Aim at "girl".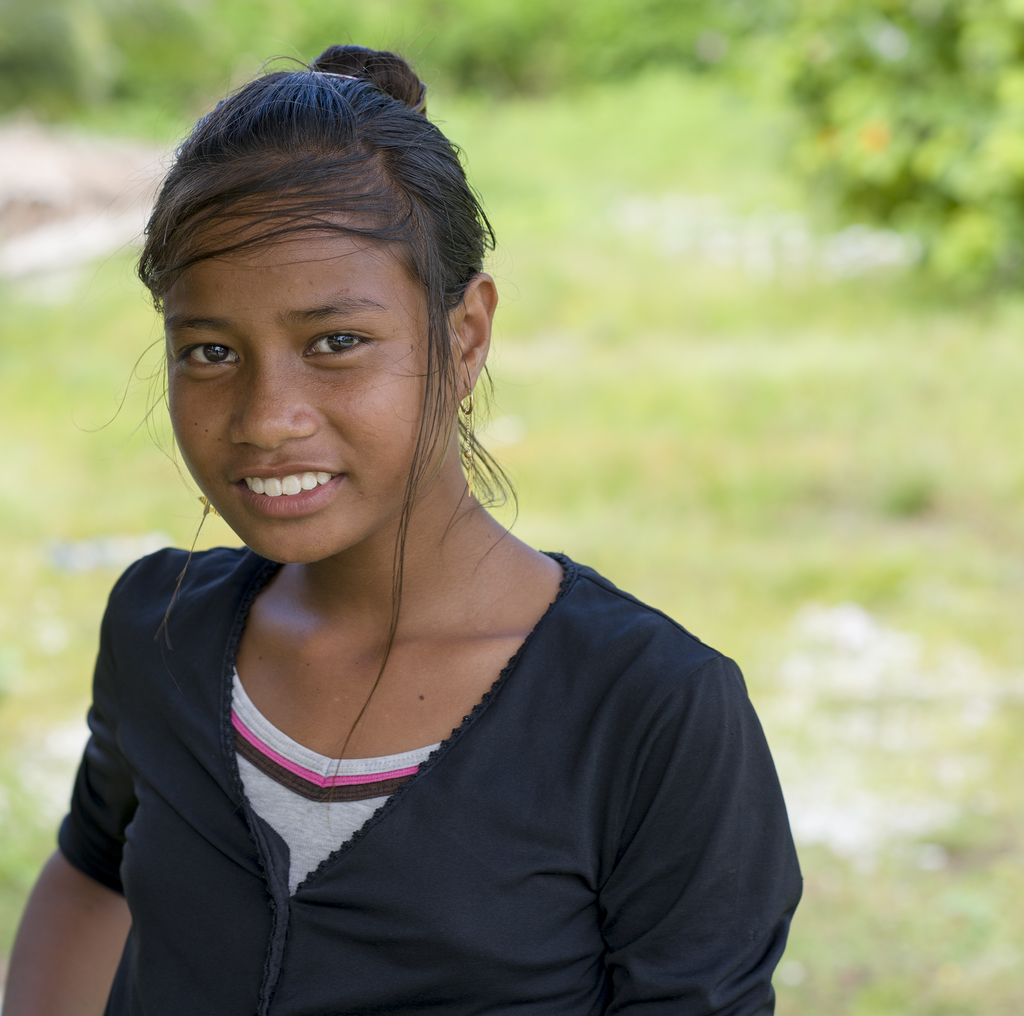
Aimed at x1=0, y1=44, x2=801, y2=1015.
